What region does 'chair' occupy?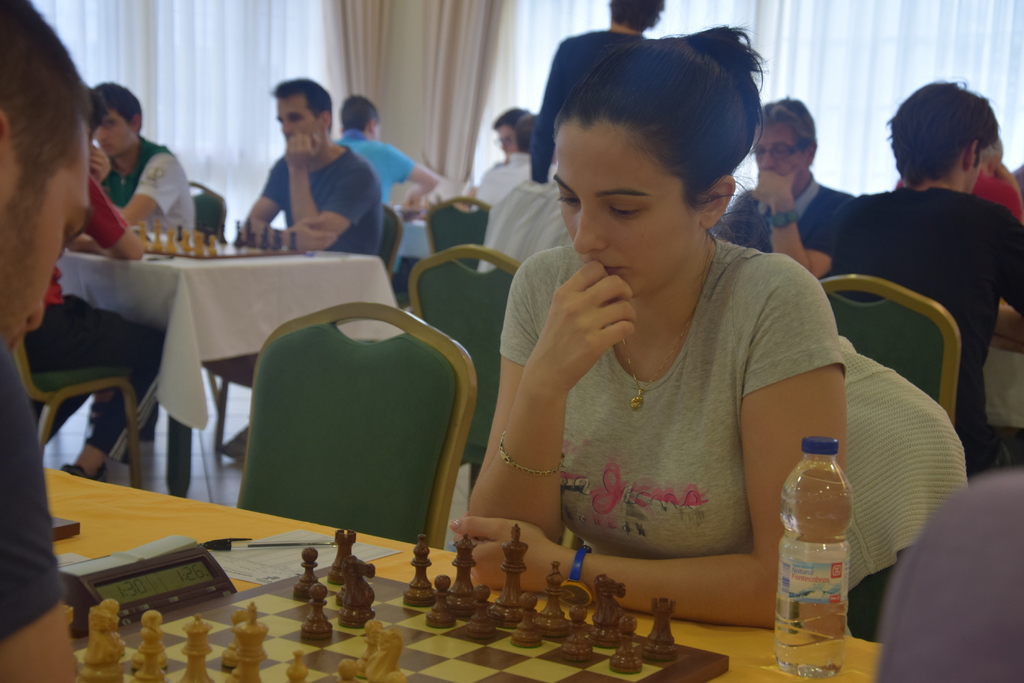
region(819, 275, 965, 434).
